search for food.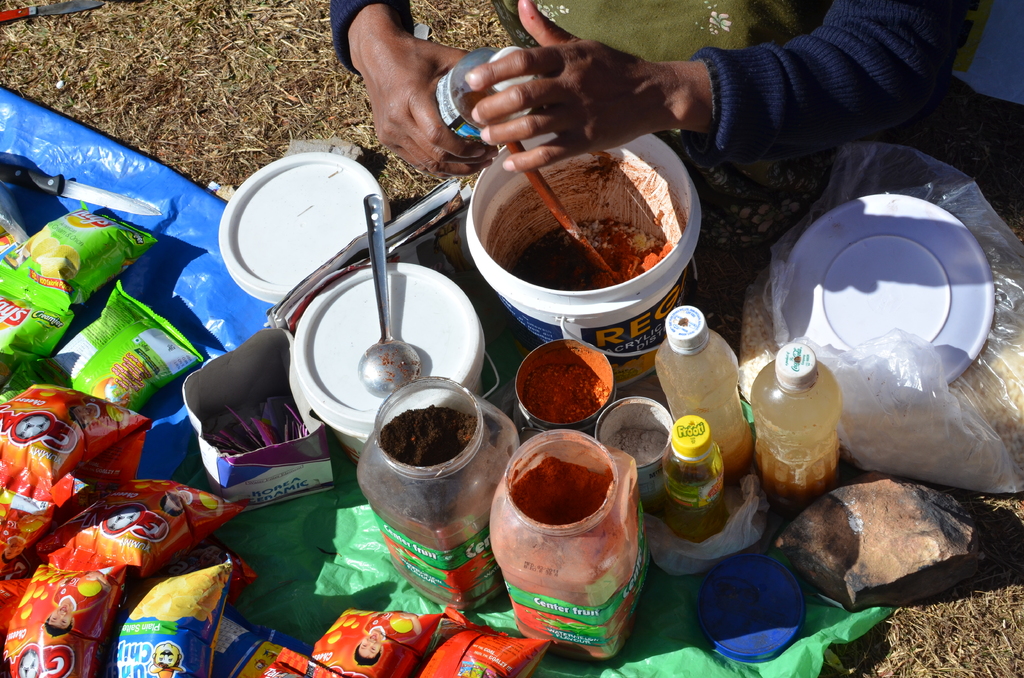
Found at bbox(38, 492, 248, 575).
